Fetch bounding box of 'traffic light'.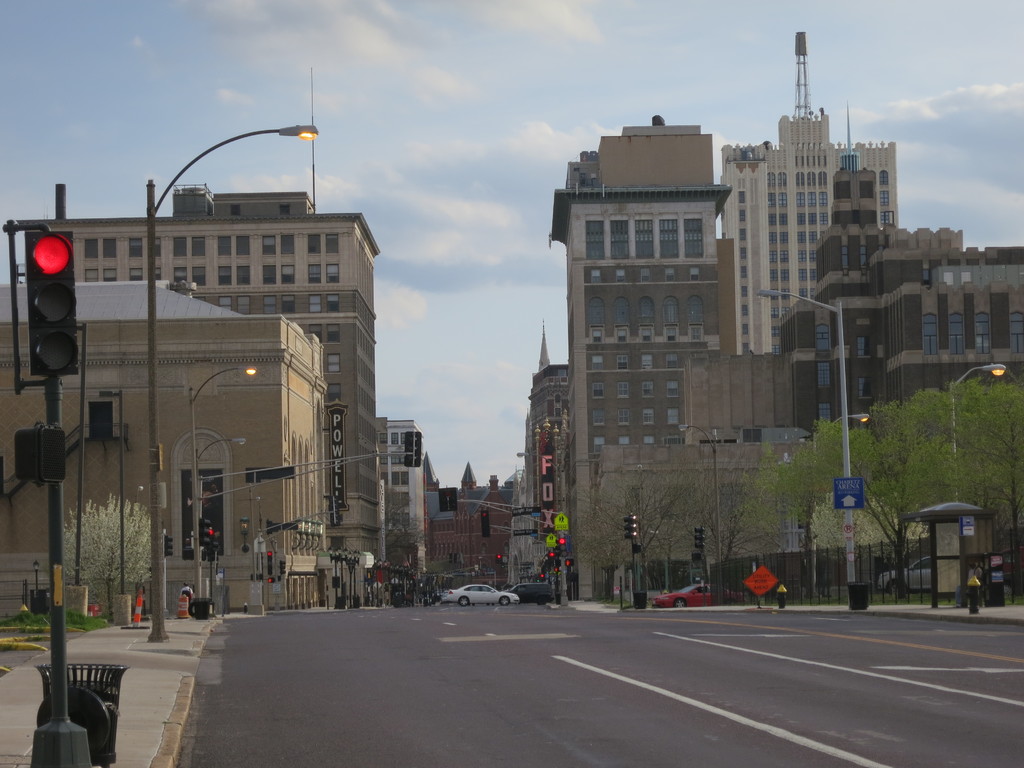
Bbox: [558, 539, 567, 556].
